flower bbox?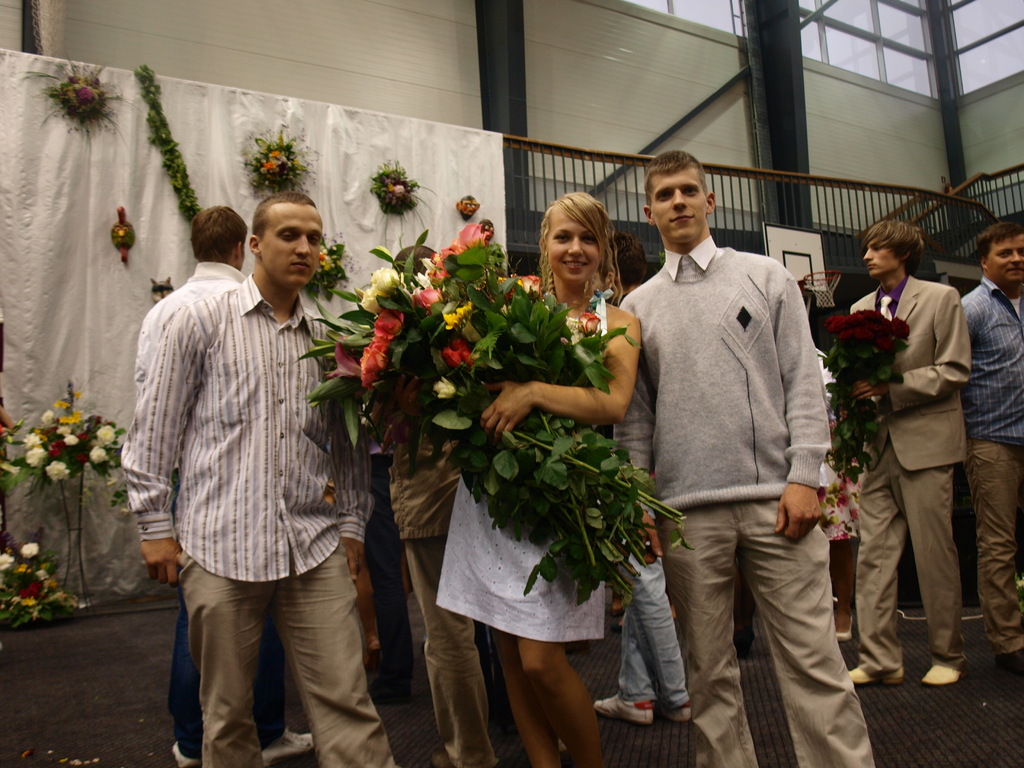
(left=828, top=307, right=907, bottom=356)
